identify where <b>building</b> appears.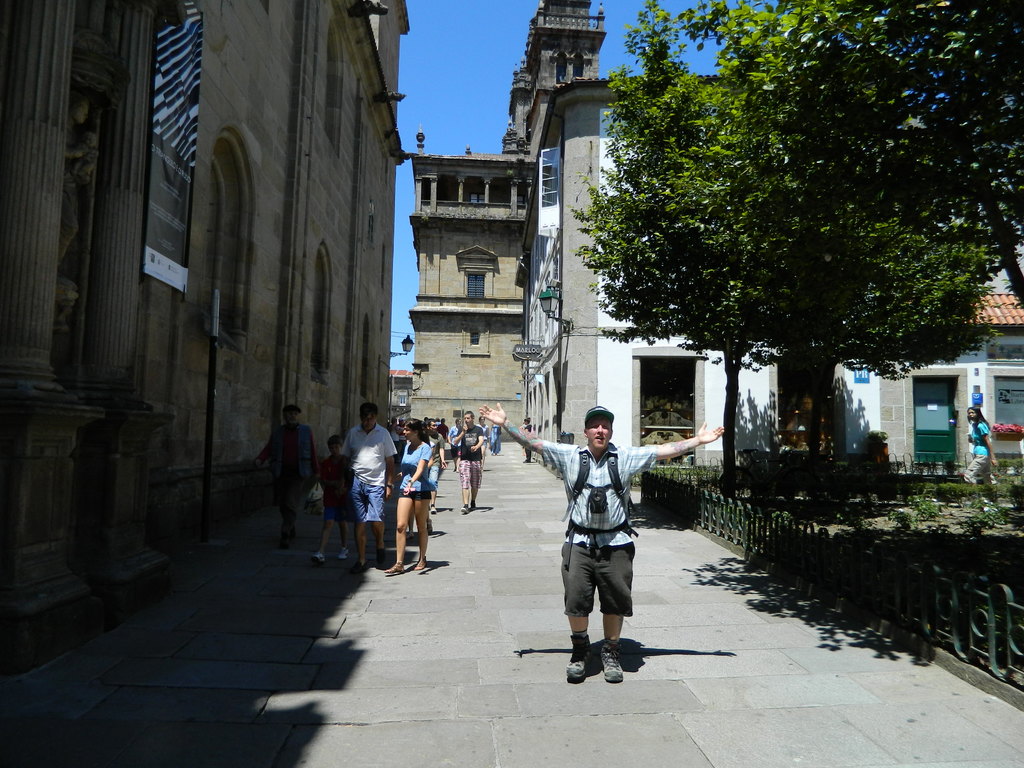
Appears at 396:0:595:447.
